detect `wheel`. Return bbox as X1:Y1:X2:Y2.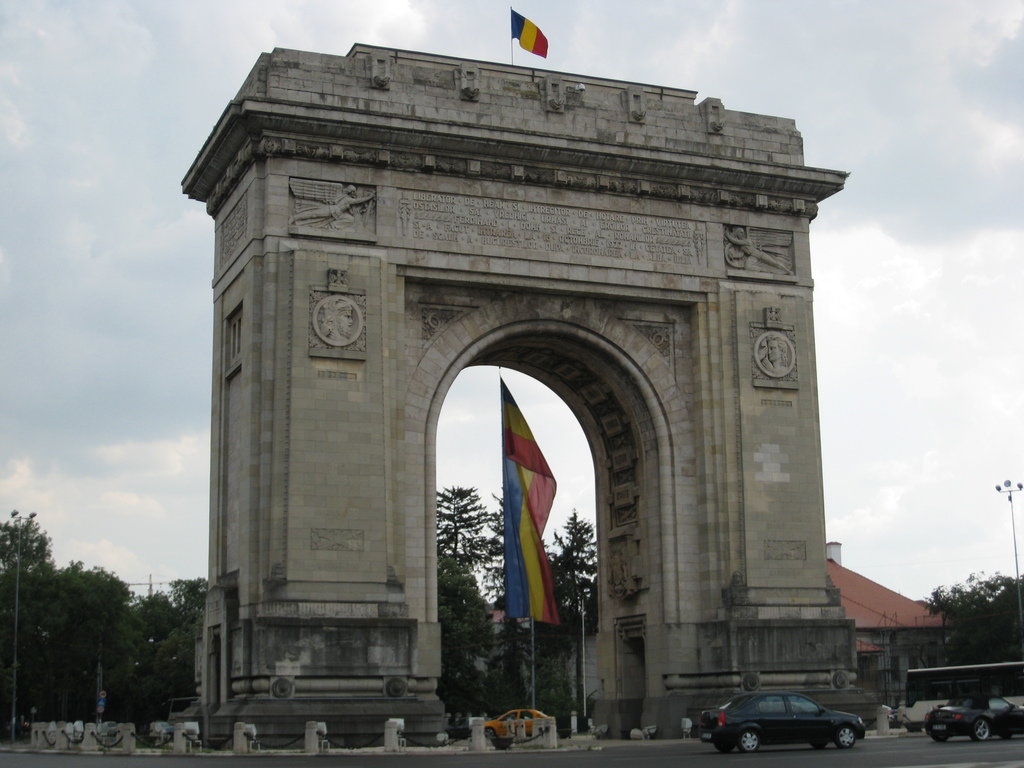
841:728:854:744.
